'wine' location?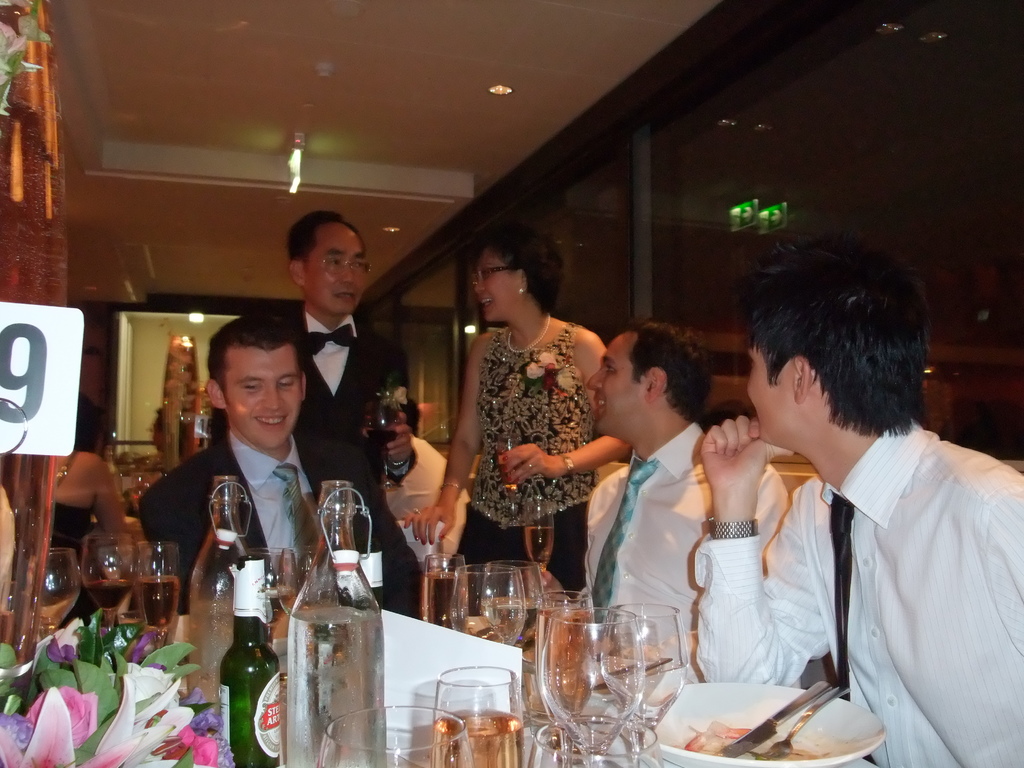
[x1=522, y1=524, x2=551, y2=563]
